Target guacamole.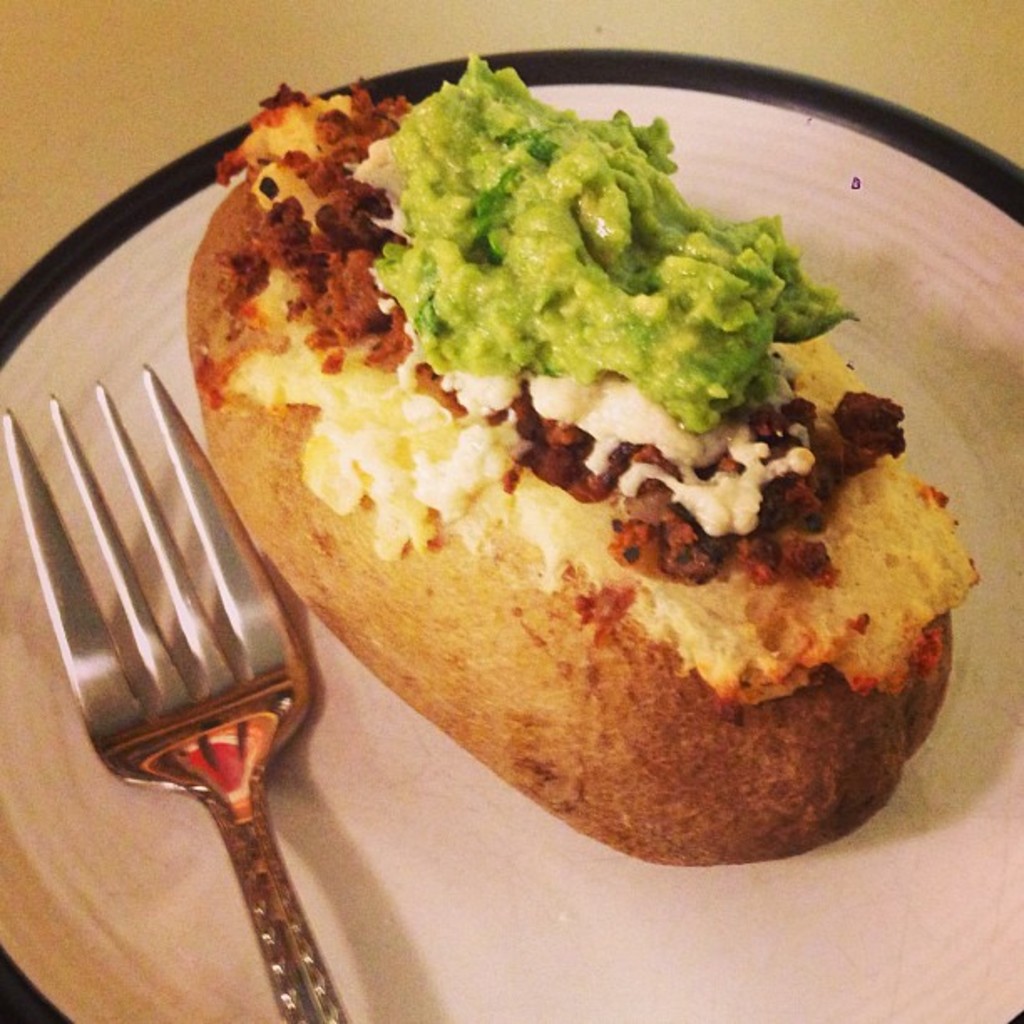
Target region: <bbox>366, 52, 862, 432</bbox>.
